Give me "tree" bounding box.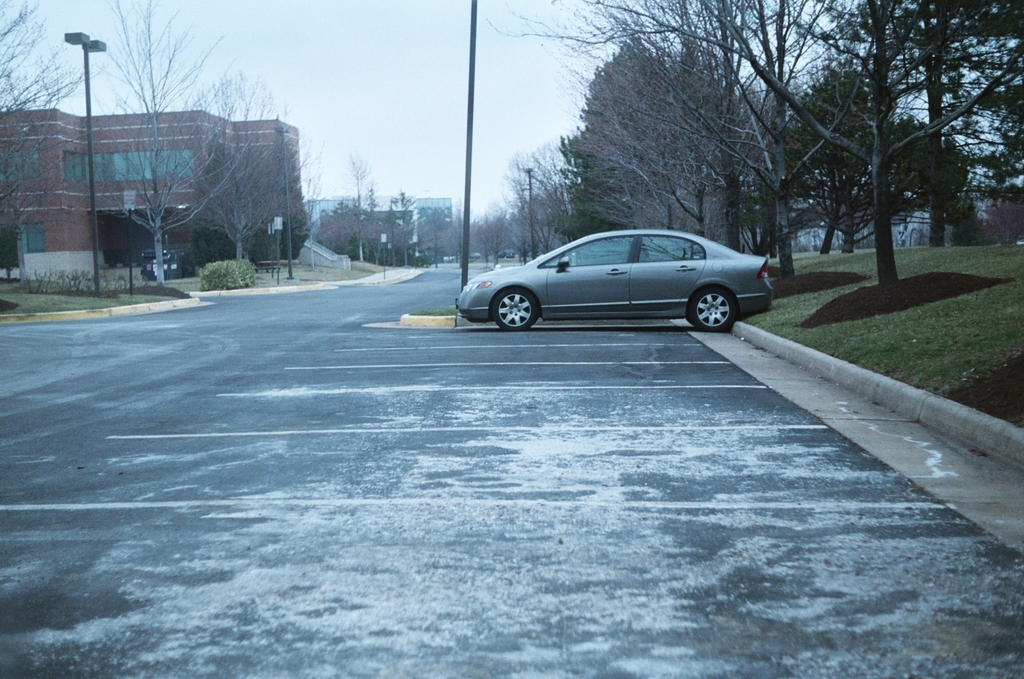
[x1=315, y1=190, x2=357, y2=251].
